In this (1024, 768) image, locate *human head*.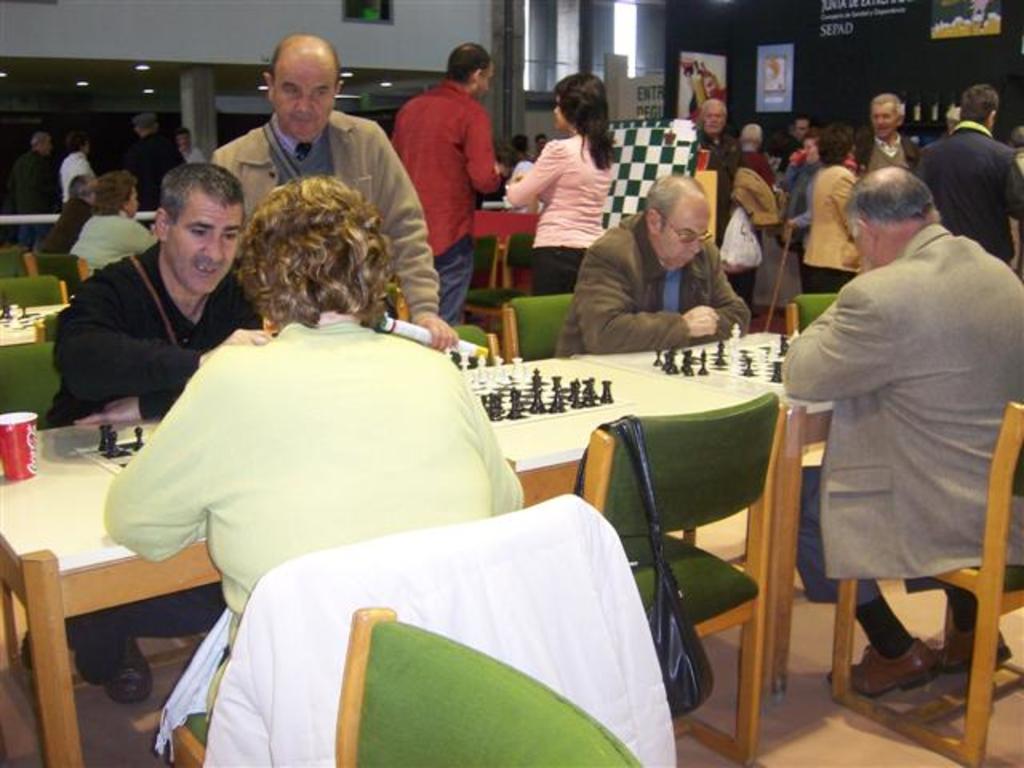
Bounding box: x1=517 y1=134 x2=531 y2=154.
